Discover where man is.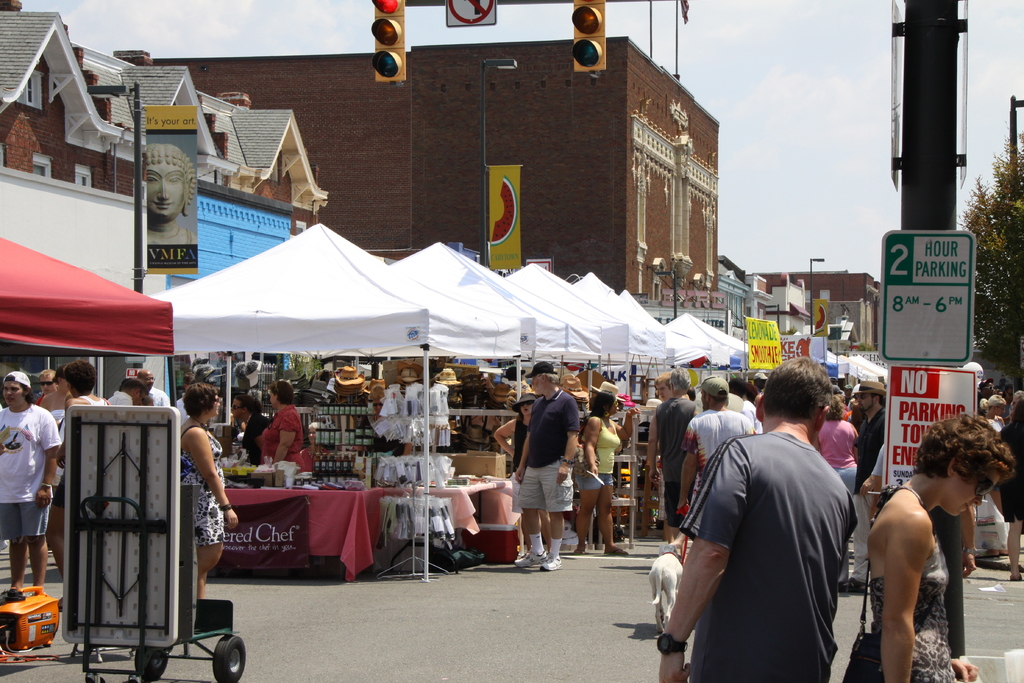
Discovered at select_region(512, 360, 579, 572).
